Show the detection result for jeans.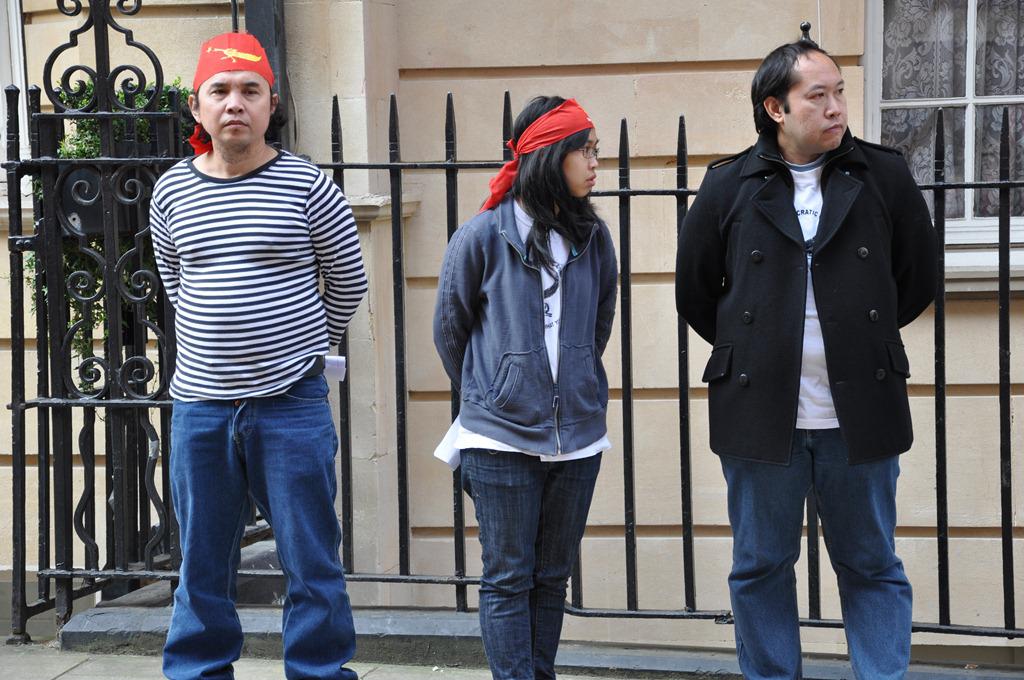
box(160, 377, 360, 677).
